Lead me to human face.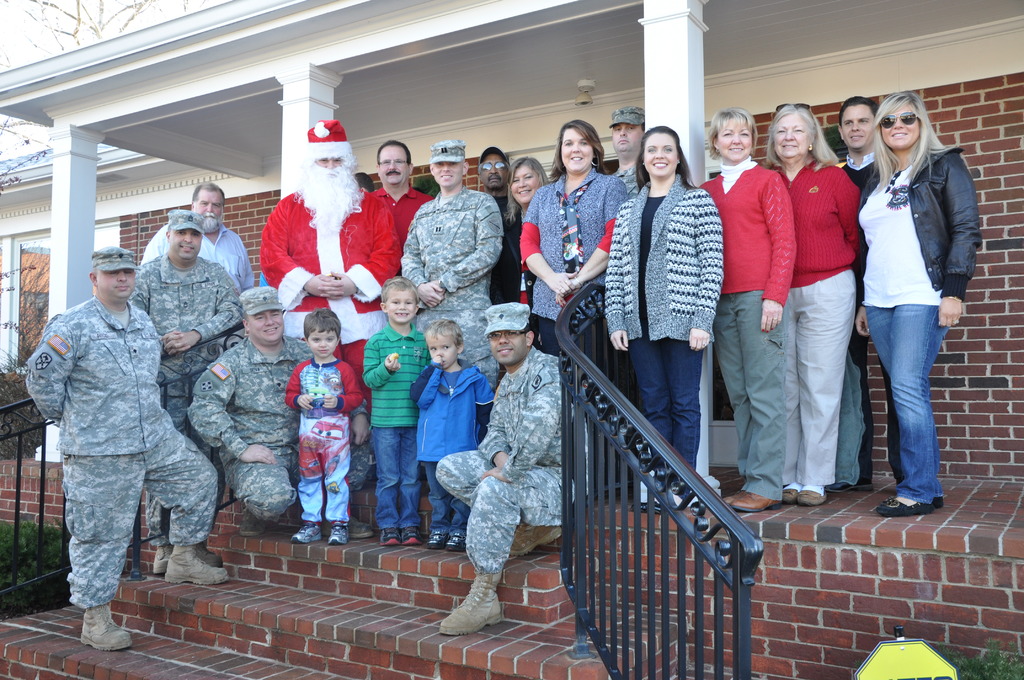
Lead to box(308, 323, 338, 355).
